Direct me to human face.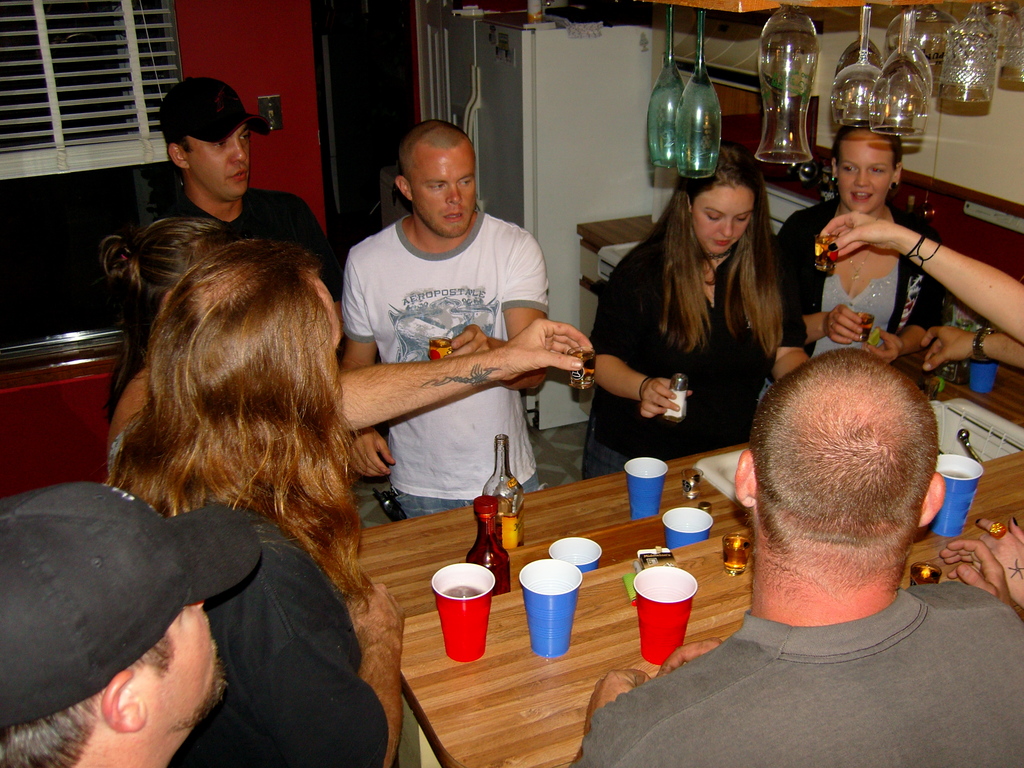
Direction: x1=190, y1=135, x2=252, y2=198.
